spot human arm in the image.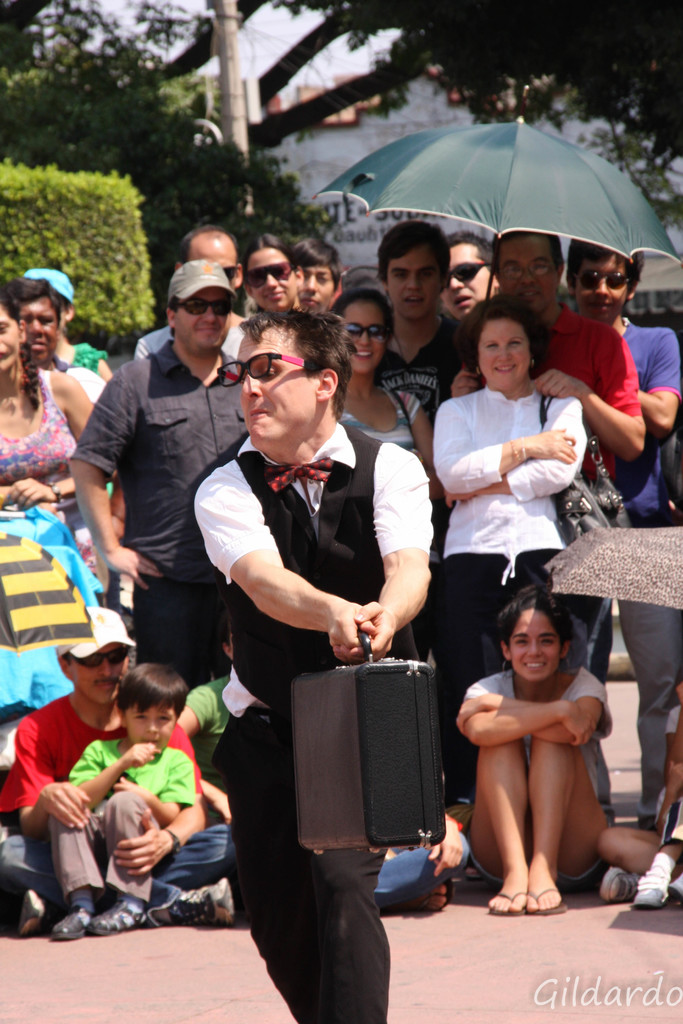
human arm found at bbox(110, 721, 213, 879).
